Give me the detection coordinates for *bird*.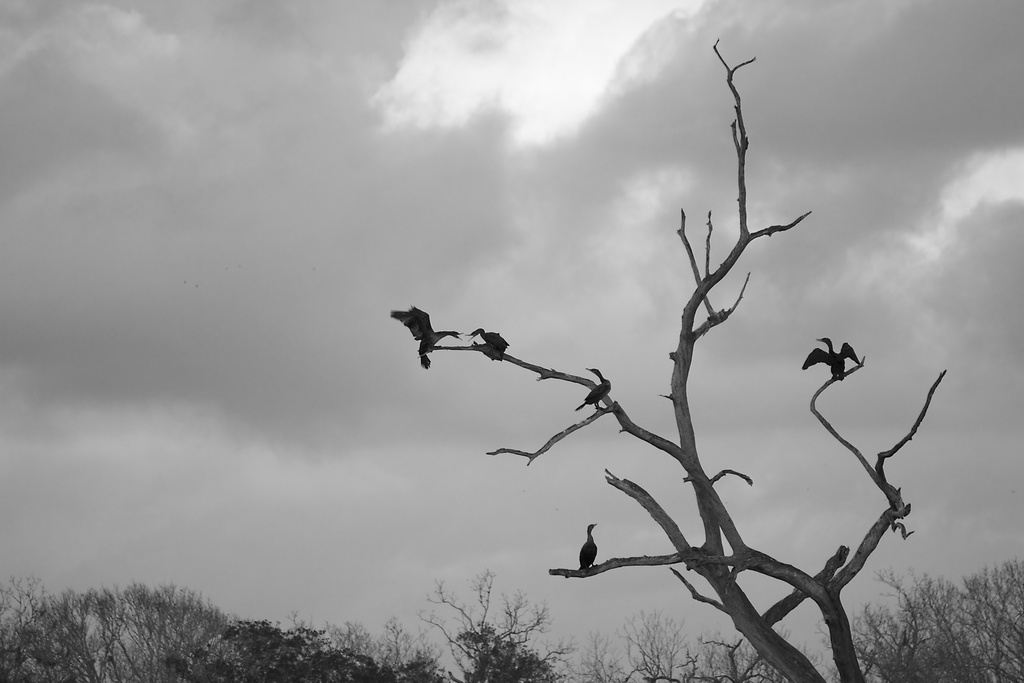
left=572, top=523, right=607, bottom=573.
